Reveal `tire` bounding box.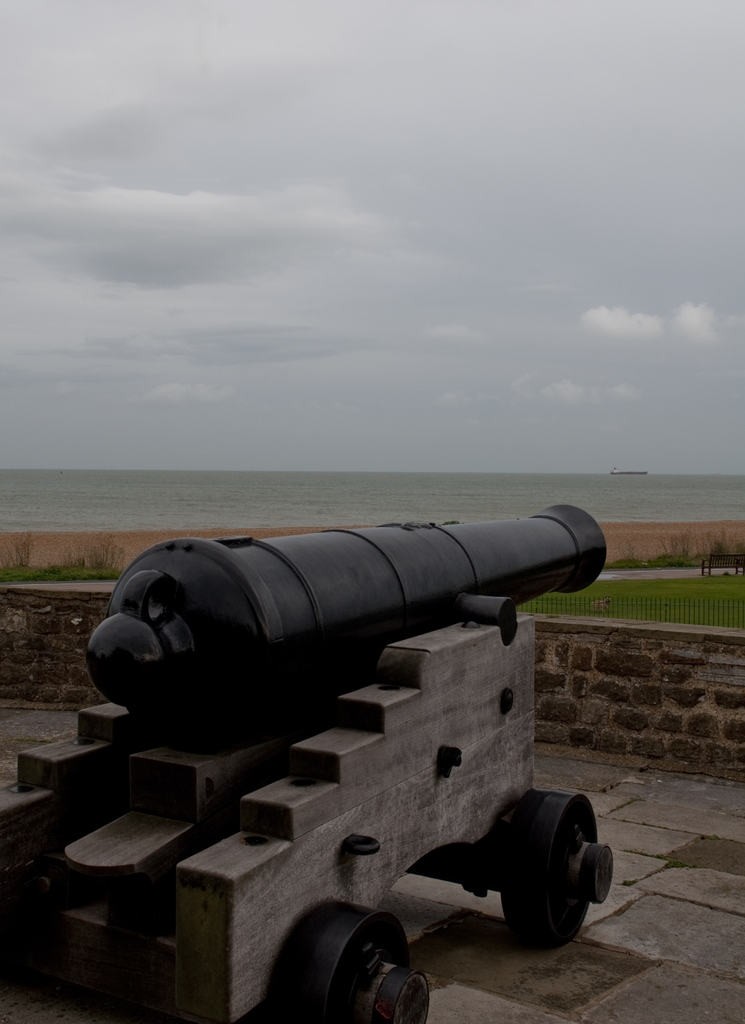
Revealed: l=507, t=799, r=609, b=963.
